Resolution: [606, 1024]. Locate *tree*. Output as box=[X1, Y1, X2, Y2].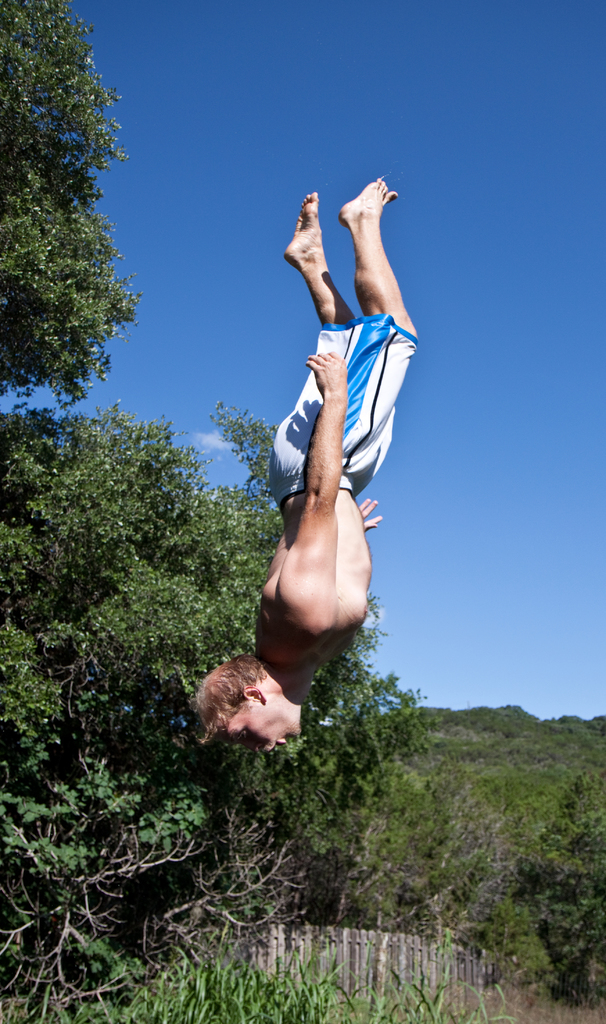
box=[0, 398, 438, 1023].
